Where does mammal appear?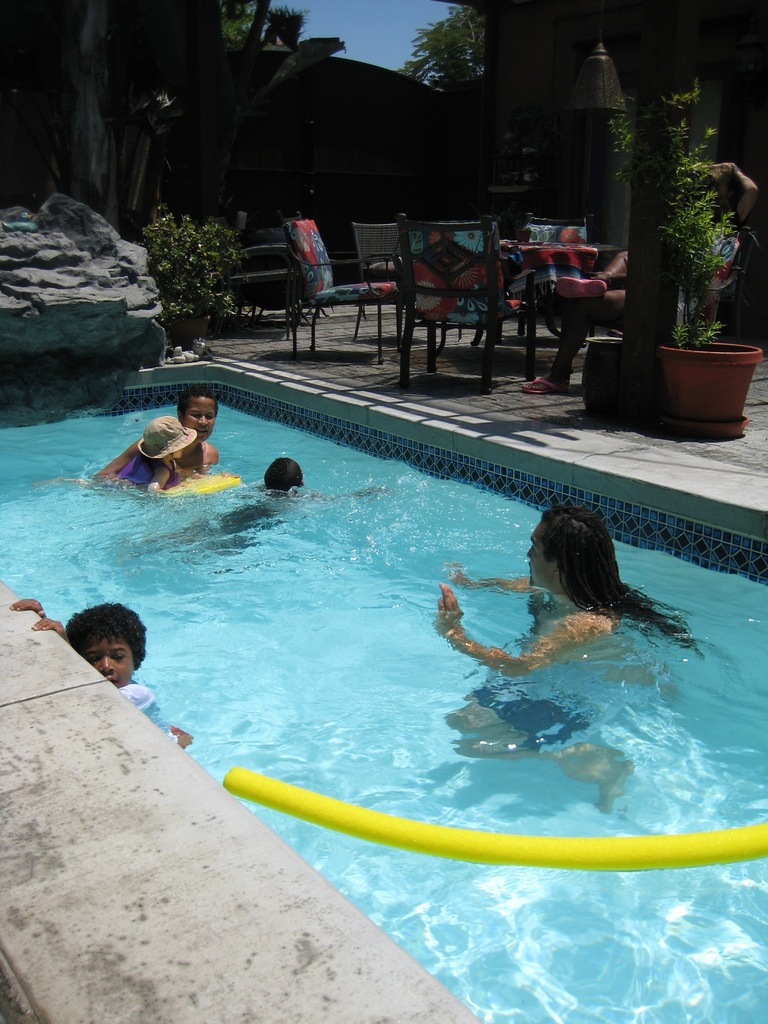
Appears at [x1=88, y1=385, x2=221, y2=489].
